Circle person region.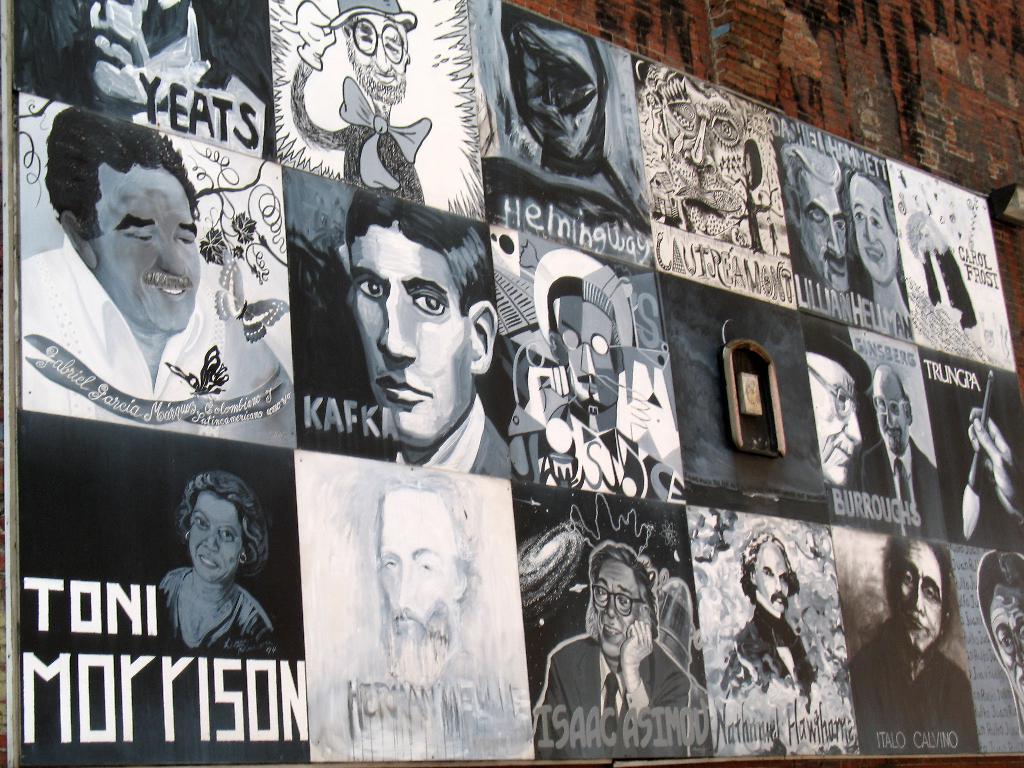
Region: l=856, t=168, r=911, b=325.
